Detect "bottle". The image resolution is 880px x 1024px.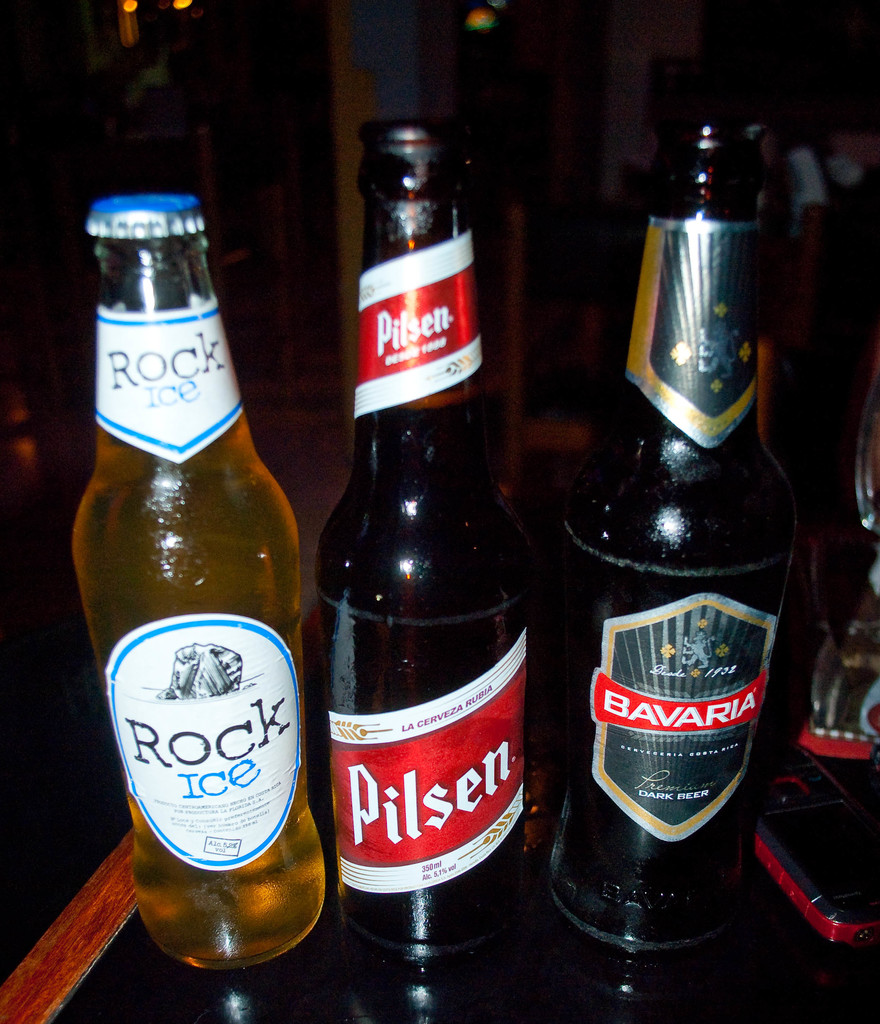
box(721, 440, 879, 982).
